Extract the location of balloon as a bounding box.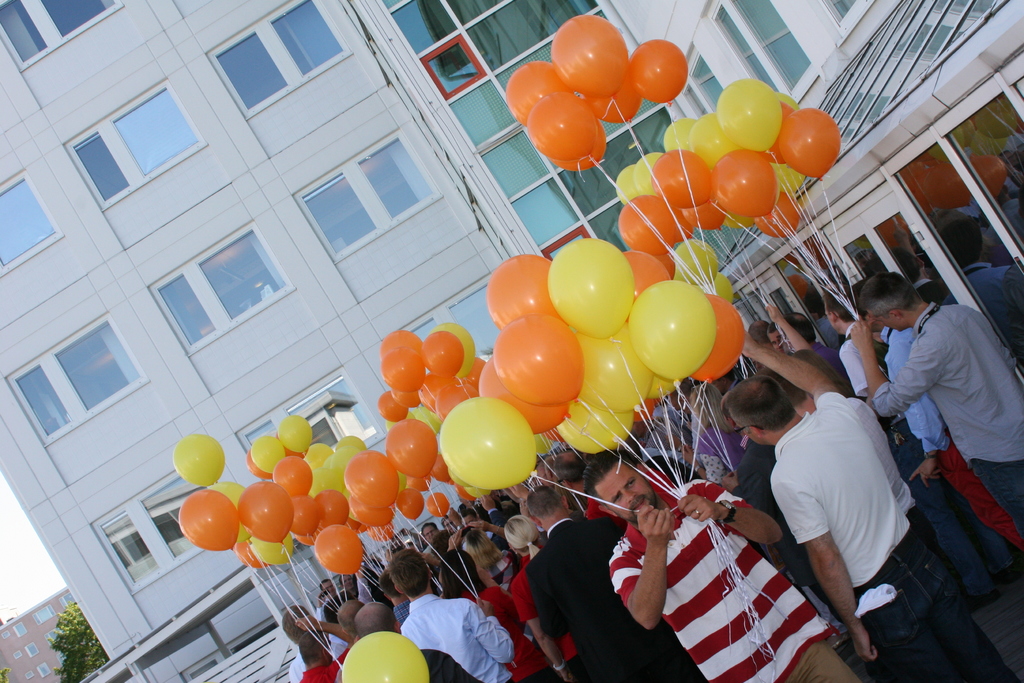
x1=507, y1=59, x2=570, y2=126.
